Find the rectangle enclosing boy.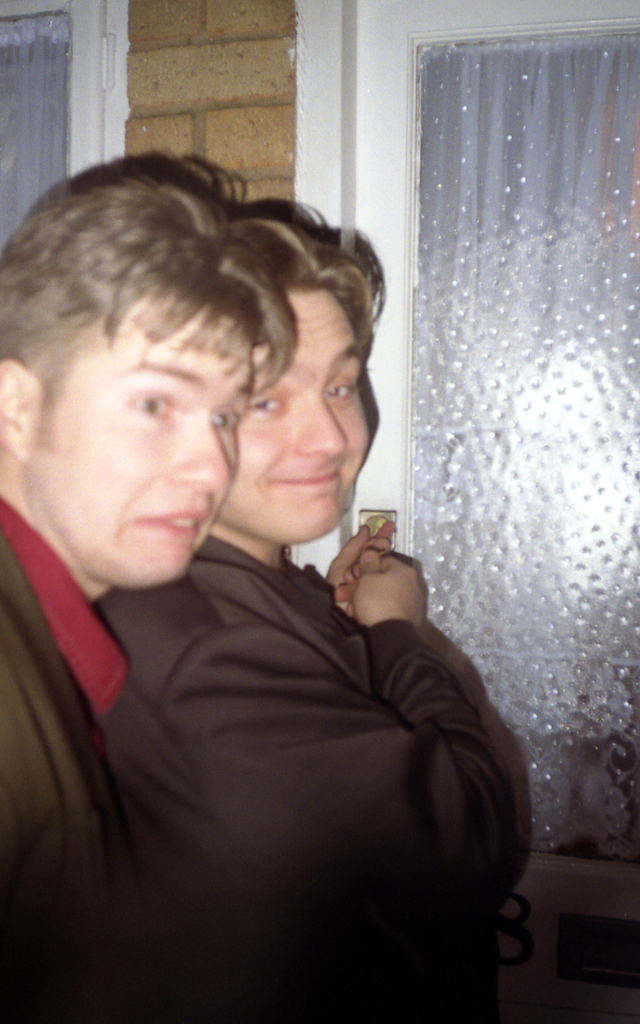
crop(0, 151, 288, 1023).
